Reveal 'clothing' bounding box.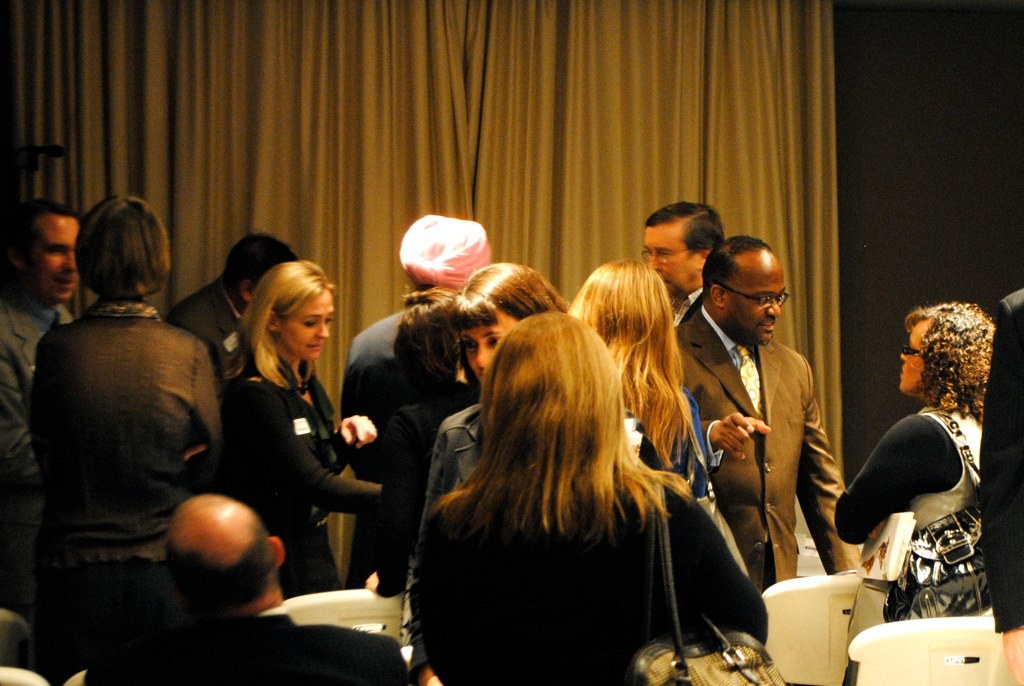
Revealed: detection(219, 344, 382, 603).
